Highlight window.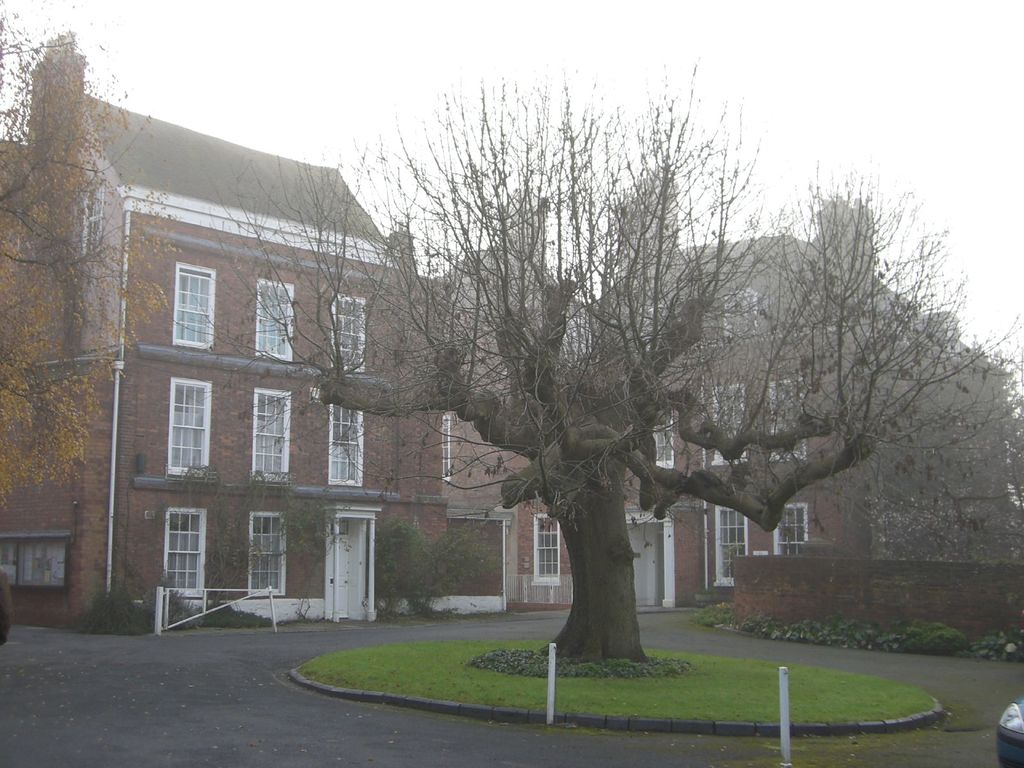
Highlighted region: Rect(324, 399, 359, 487).
